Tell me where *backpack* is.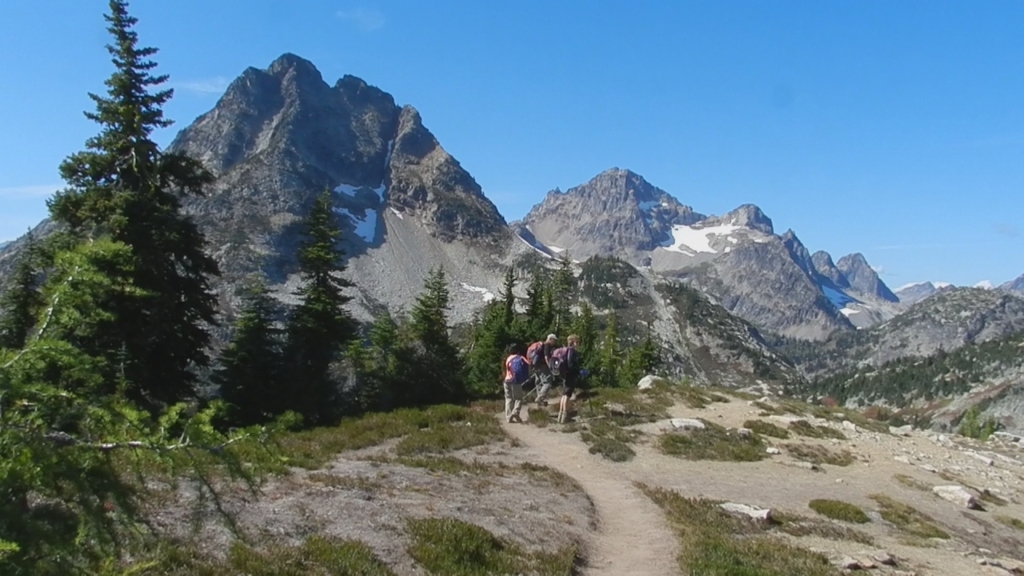
*backpack* is at detection(510, 357, 526, 379).
